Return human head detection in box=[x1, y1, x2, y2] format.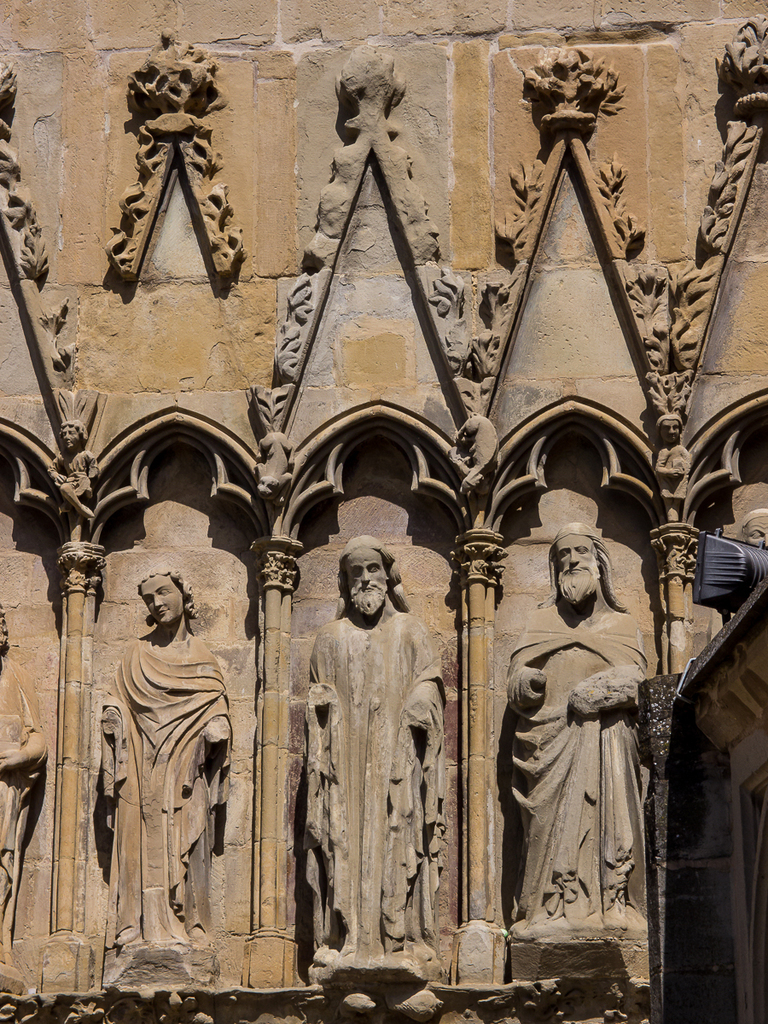
box=[743, 509, 767, 549].
